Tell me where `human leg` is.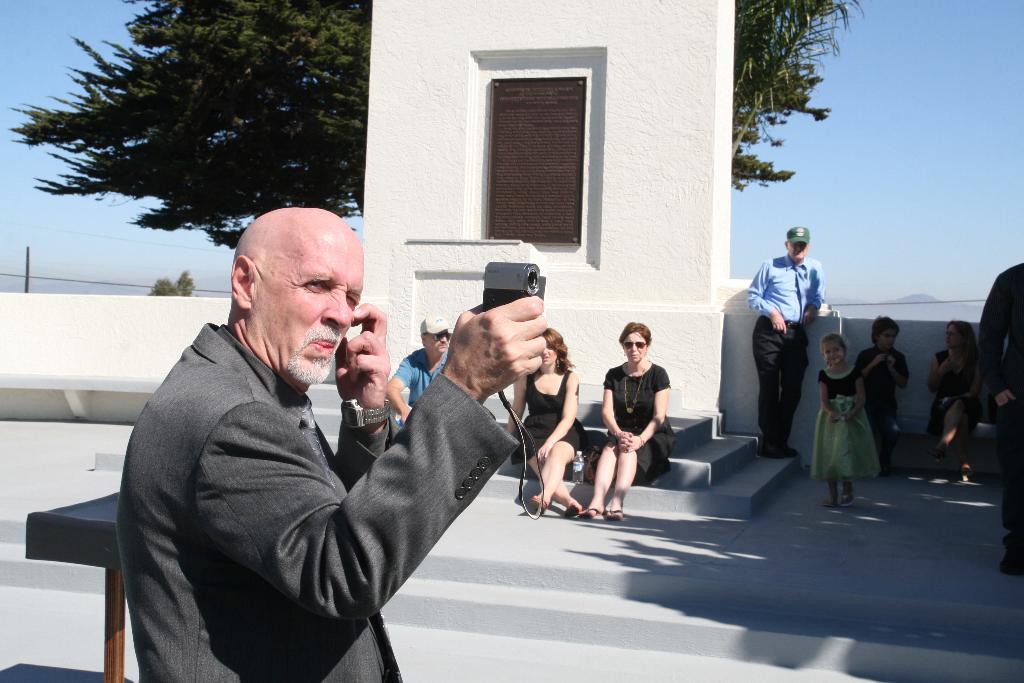
`human leg` is at left=821, top=399, right=837, bottom=509.
